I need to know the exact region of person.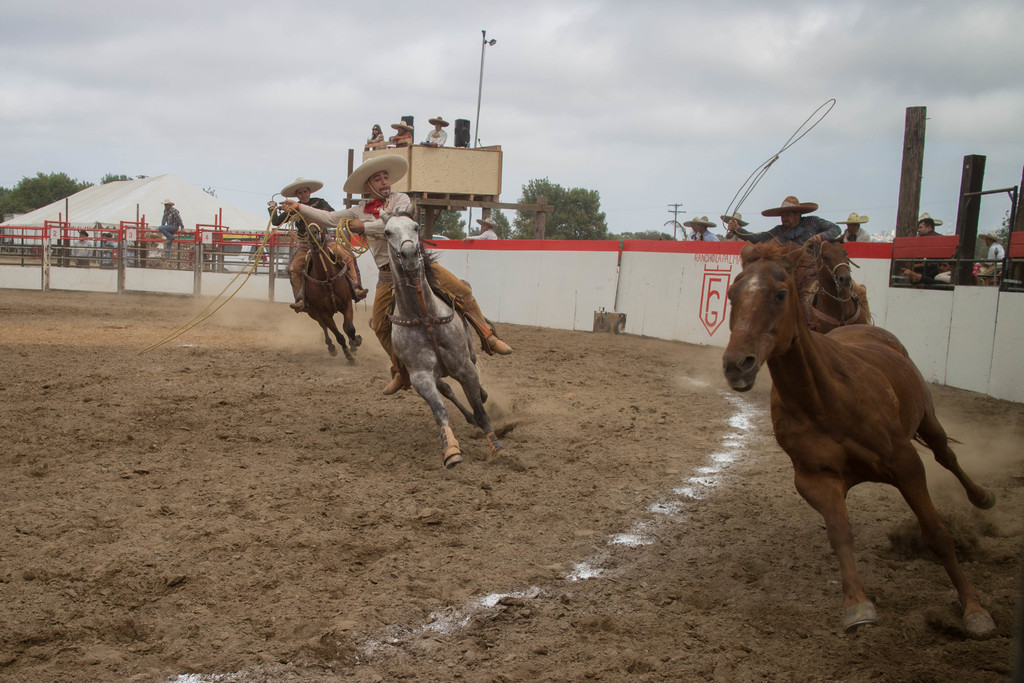
Region: <bbox>728, 198, 868, 315</bbox>.
